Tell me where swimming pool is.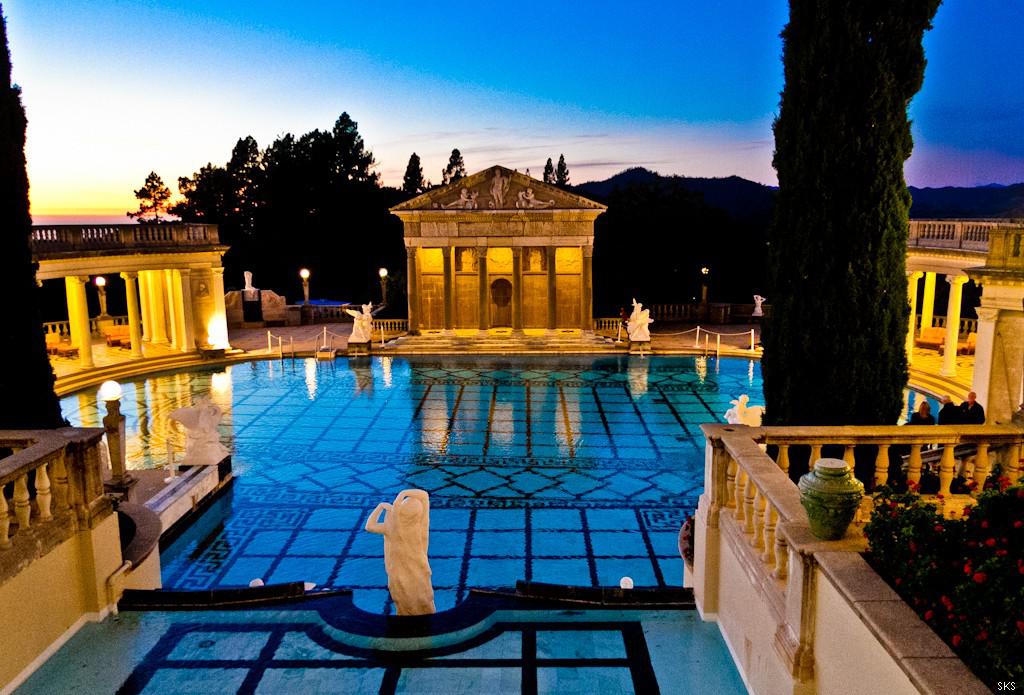
swimming pool is at bbox=(57, 357, 958, 694).
